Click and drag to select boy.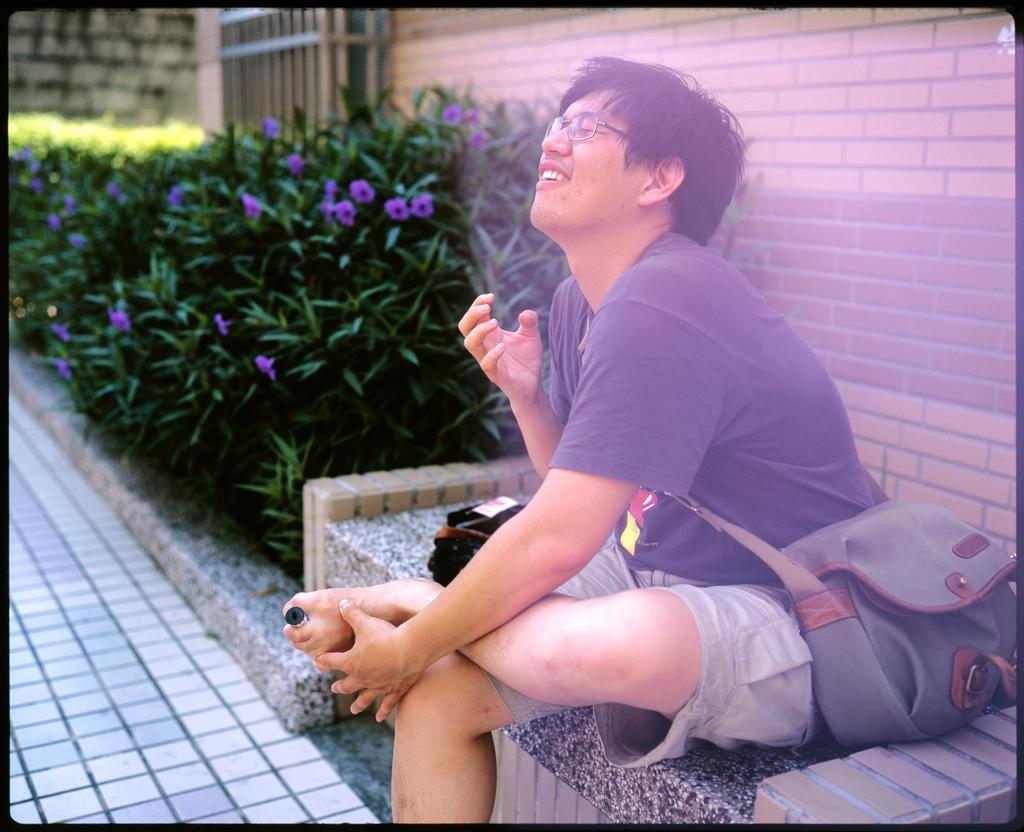
Selection: box(287, 57, 877, 829).
